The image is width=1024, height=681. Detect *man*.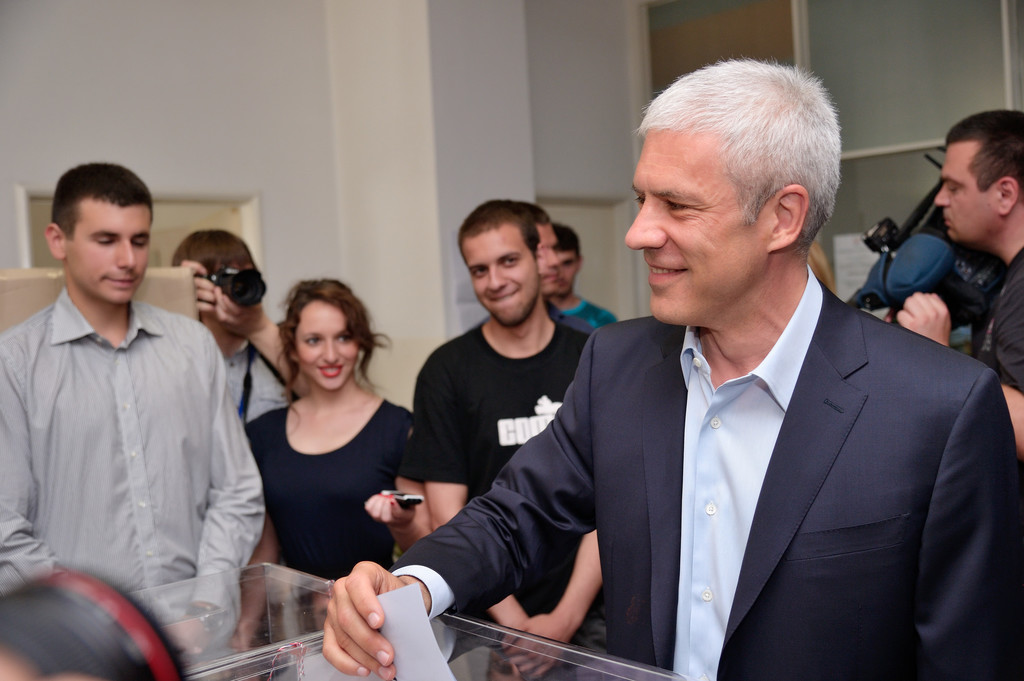
Detection: pyautogui.locateOnScreen(548, 220, 619, 319).
